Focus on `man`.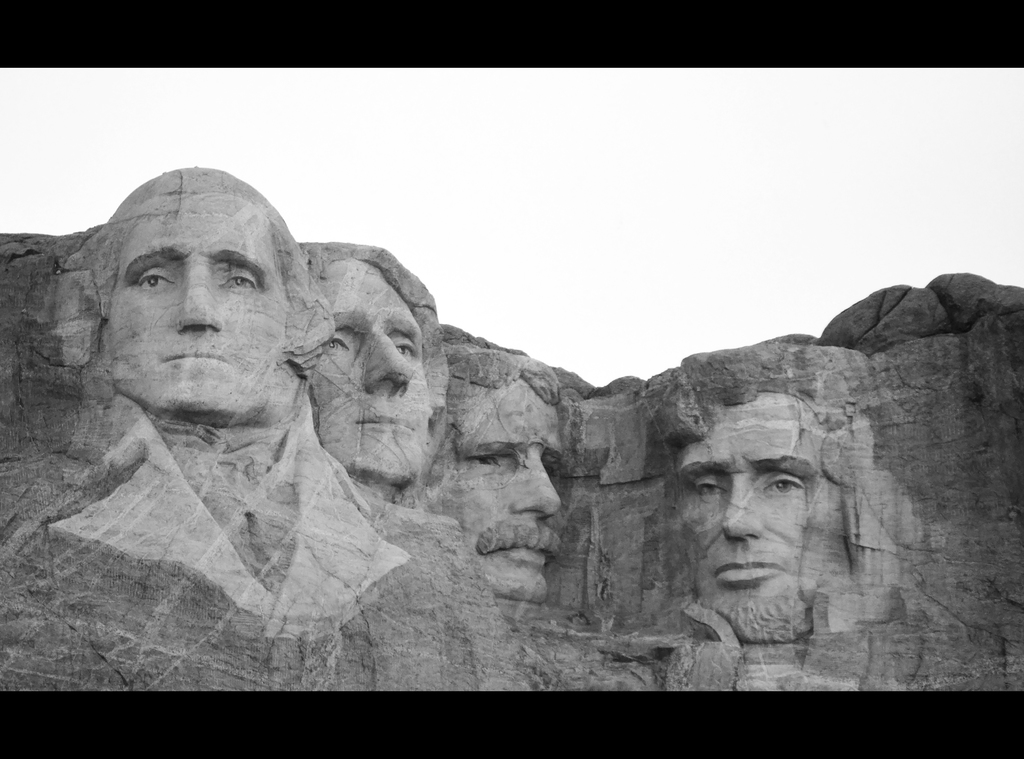
Focused at [x1=301, y1=243, x2=458, y2=500].
